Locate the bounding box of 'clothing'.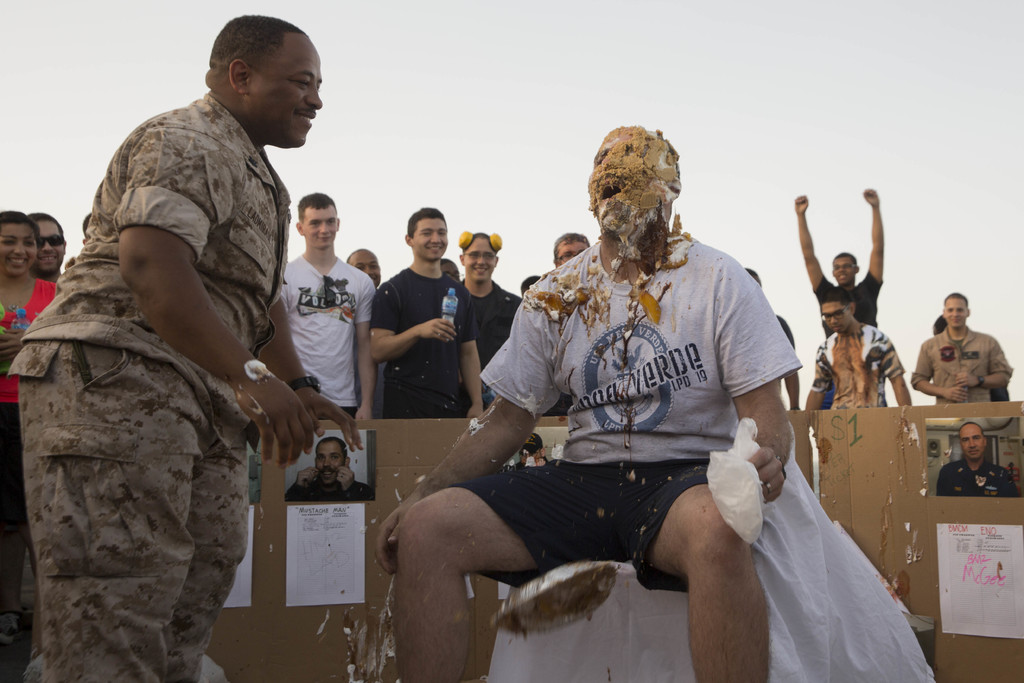
Bounding box: (left=0, top=279, right=58, bottom=577).
